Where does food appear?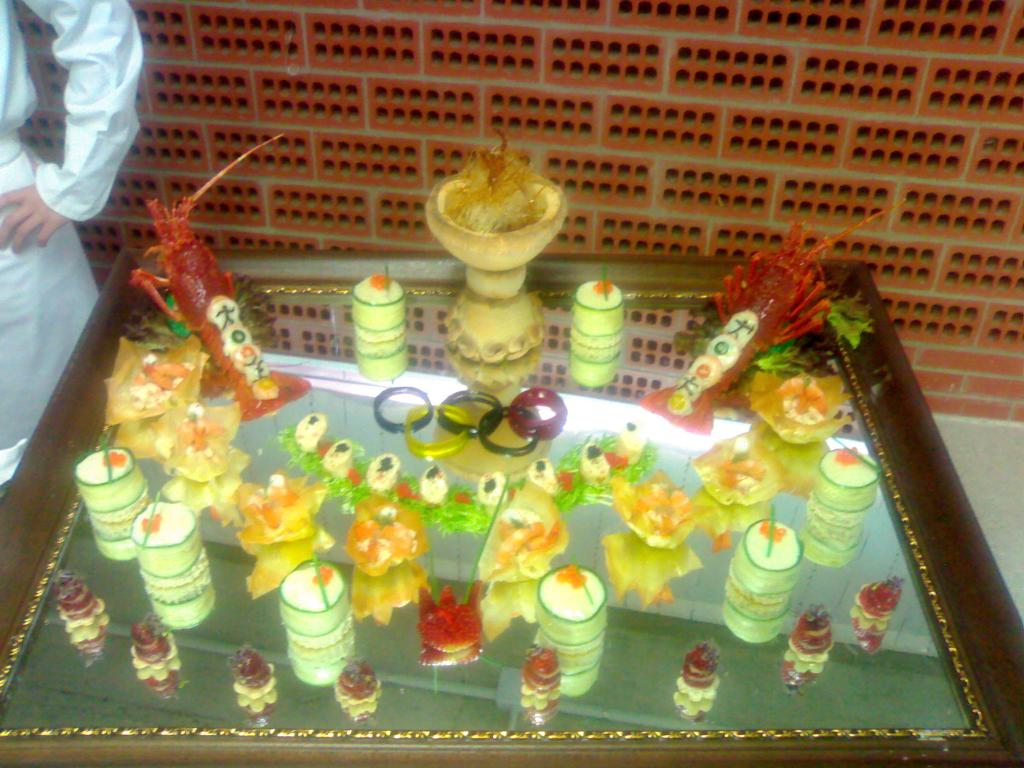
Appears at bbox=[433, 146, 561, 239].
